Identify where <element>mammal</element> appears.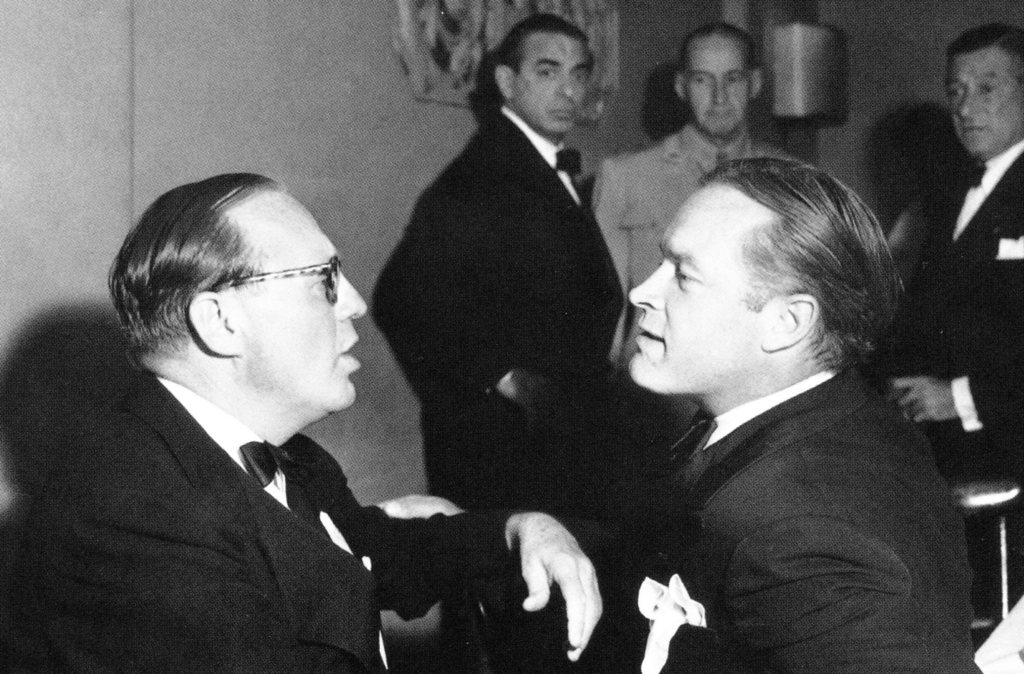
Appears at {"x1": 863, "y1": 24, "x2": 1023, "y2": 488}.
